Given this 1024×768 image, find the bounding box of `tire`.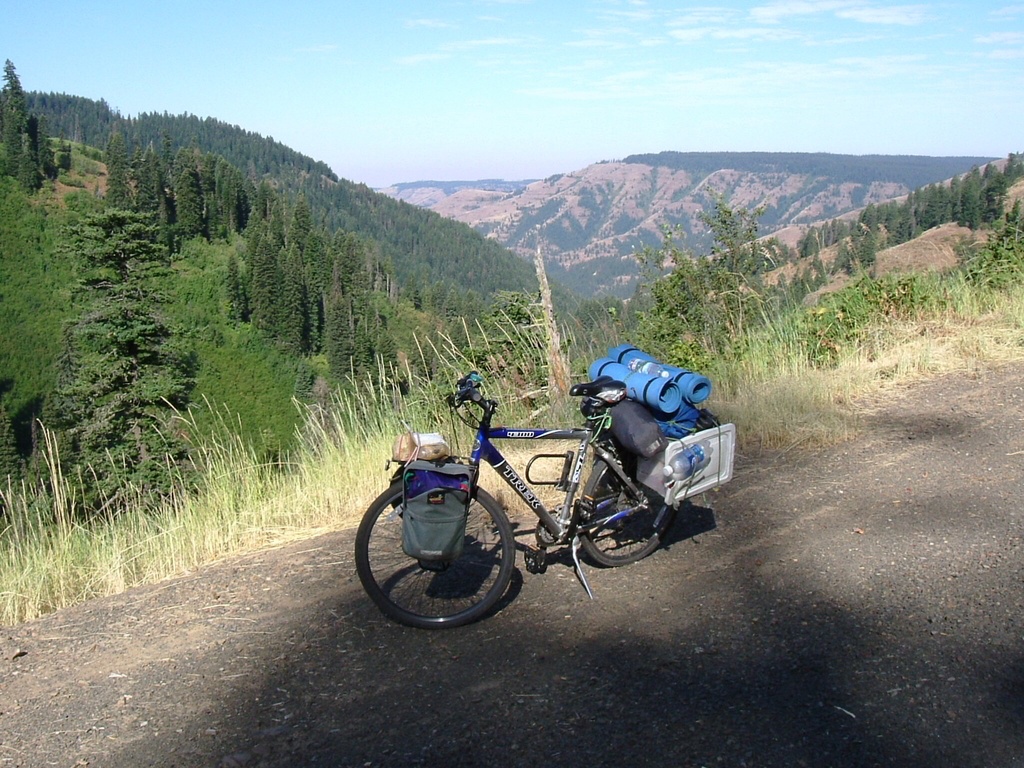
{"left": 579, "top": 450, "right": 675, "bottom": 566}.
